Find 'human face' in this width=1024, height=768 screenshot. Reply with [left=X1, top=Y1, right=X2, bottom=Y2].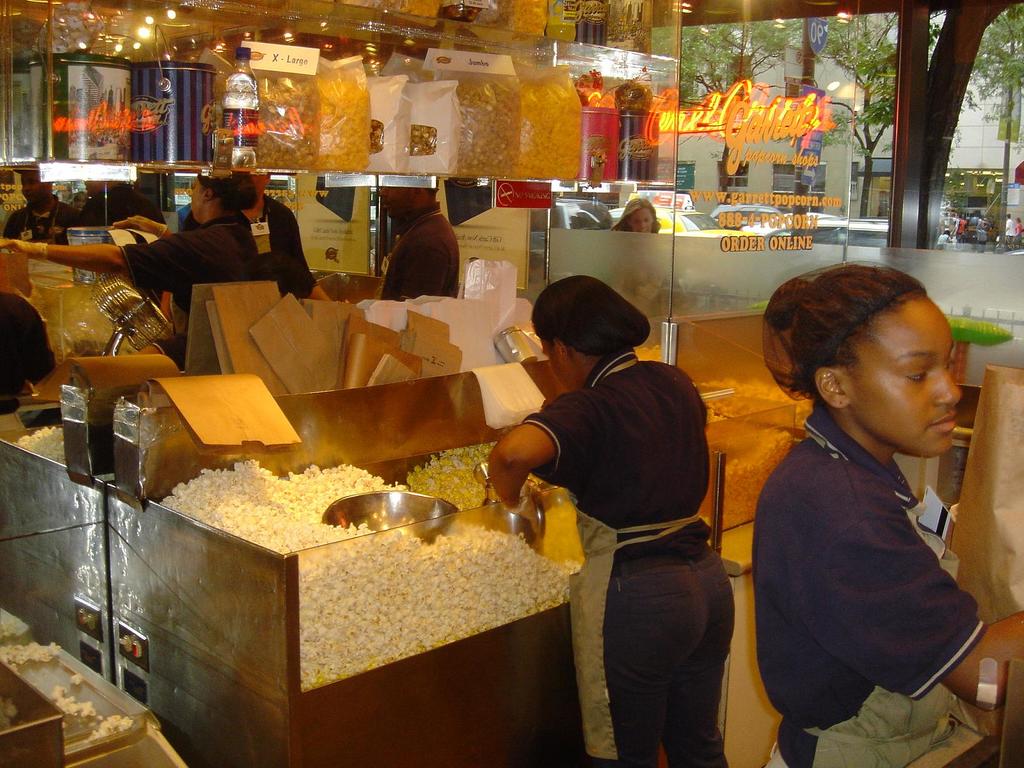
[left=626, top=206, right=660, bottom=234].
